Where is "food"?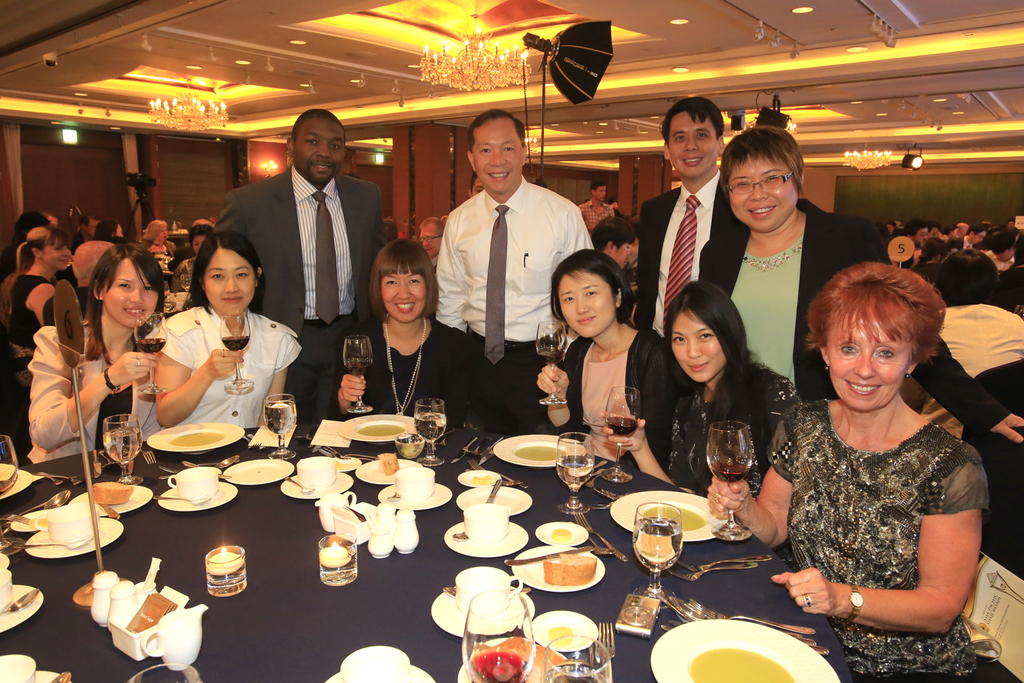
x1=545, y1=624, x2=573, y2=649.
